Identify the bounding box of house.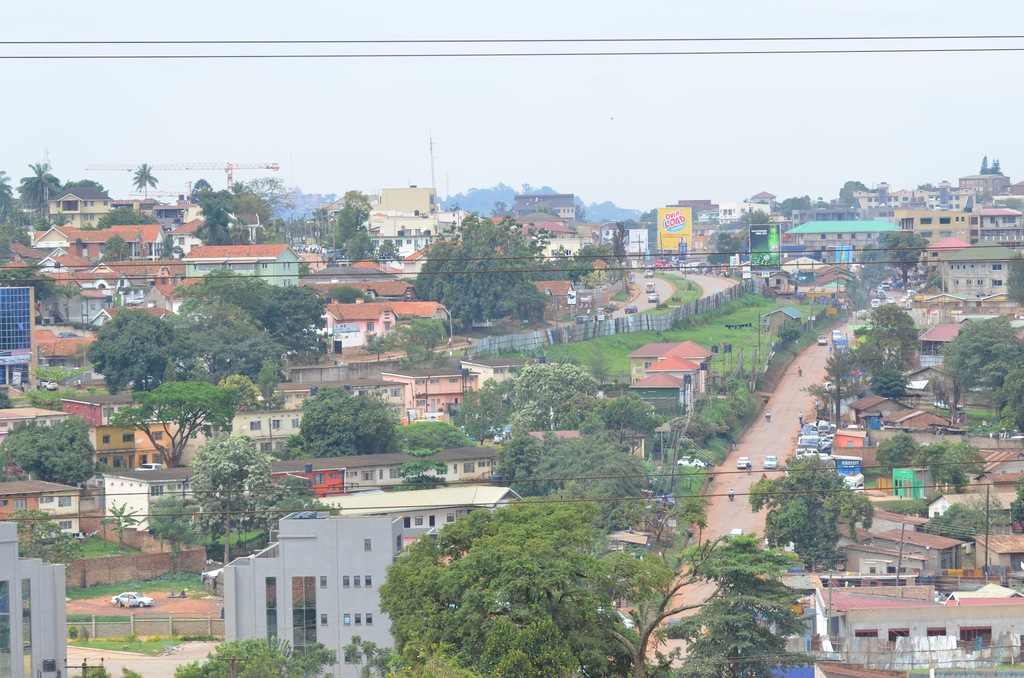
(274, 457, 421, 500).
